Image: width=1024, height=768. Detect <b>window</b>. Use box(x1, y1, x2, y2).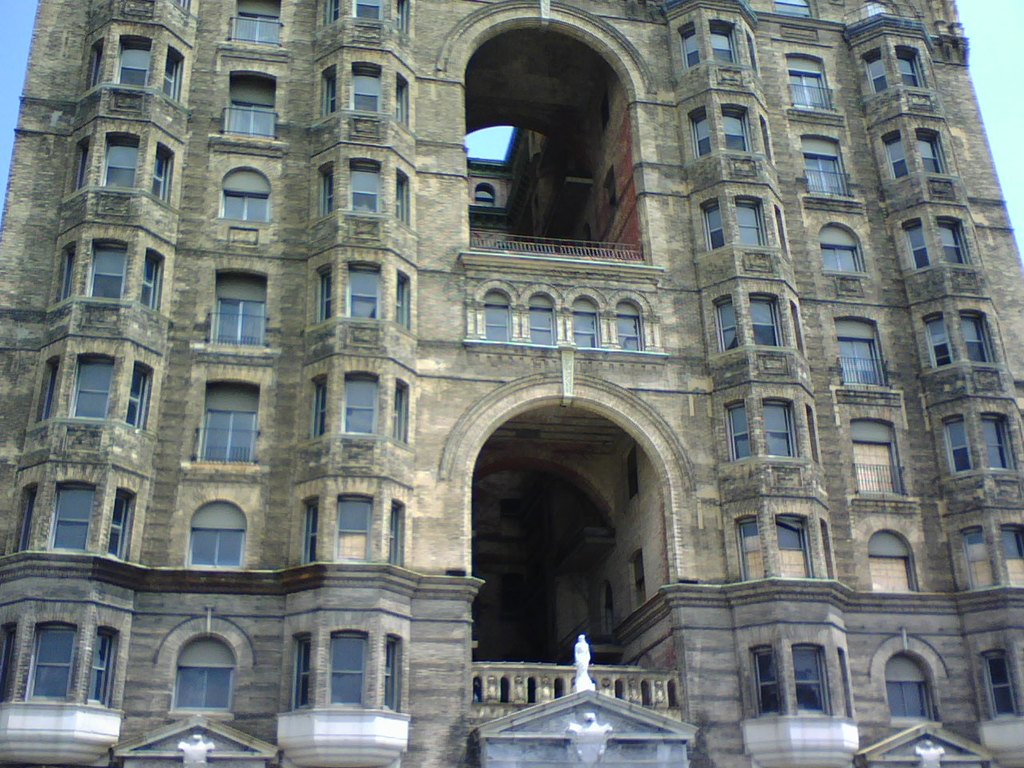
box(89, 634, 113, 706).
